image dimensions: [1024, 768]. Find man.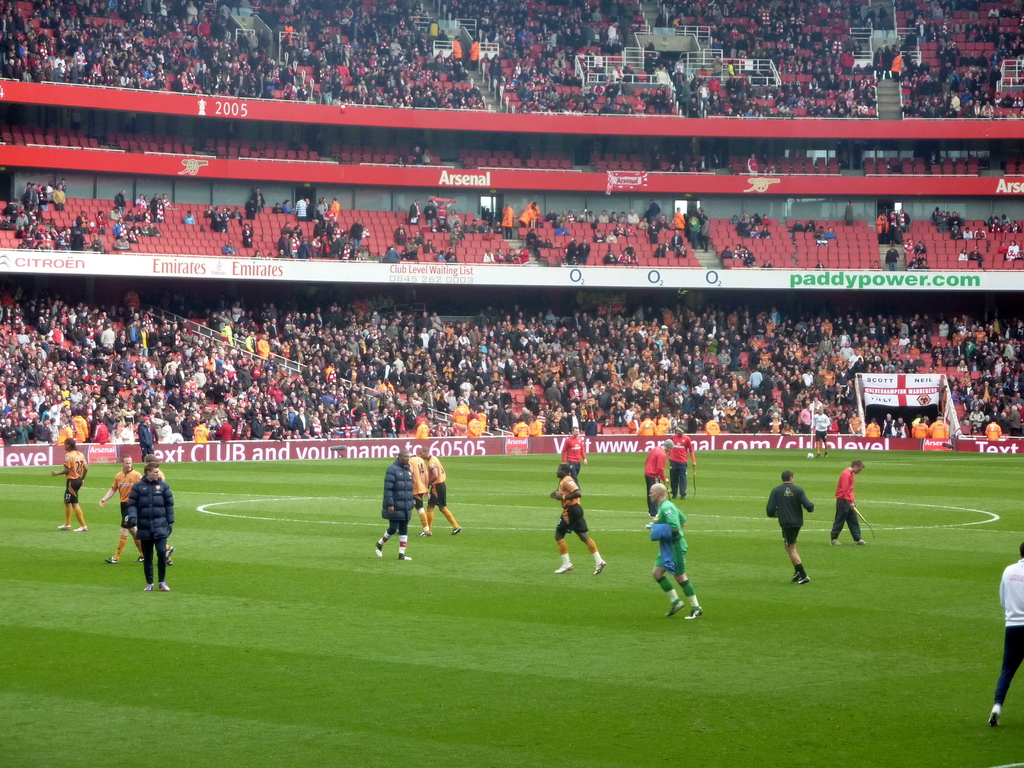
pyautogui.locateOnScreen(644, 483, 703, 620).
